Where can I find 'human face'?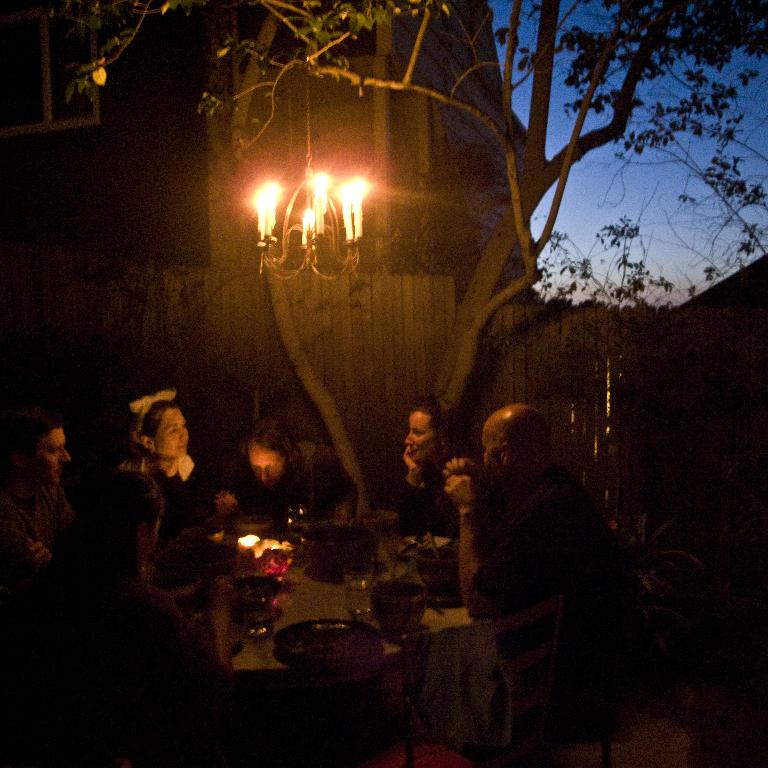
You can find it at (155,410,192,457).
